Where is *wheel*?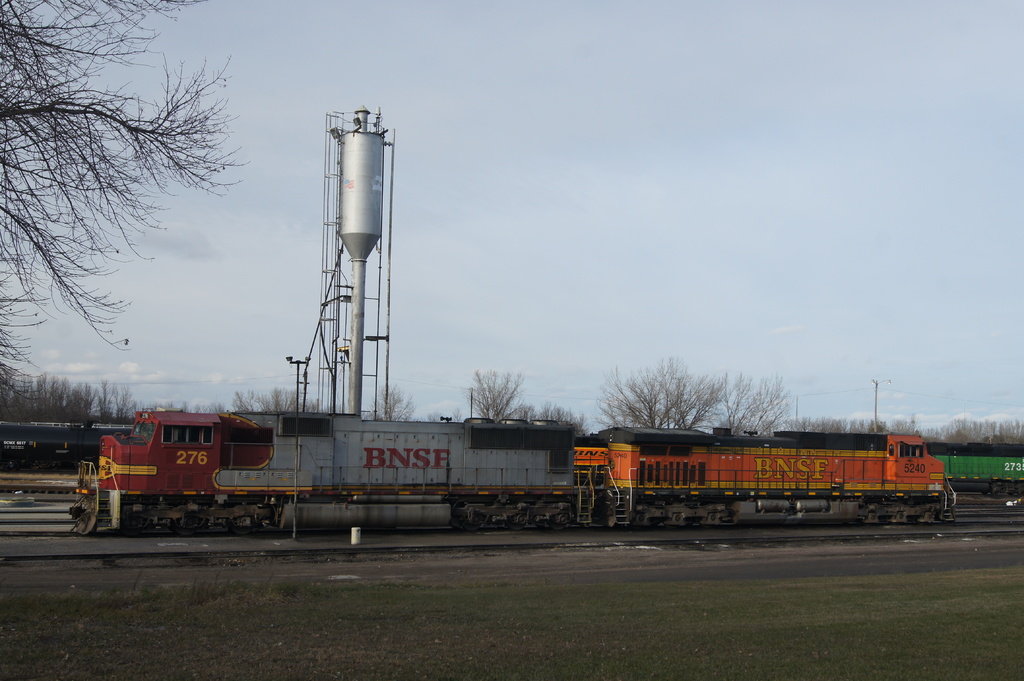
bbox(172, 517, 199, 533).
